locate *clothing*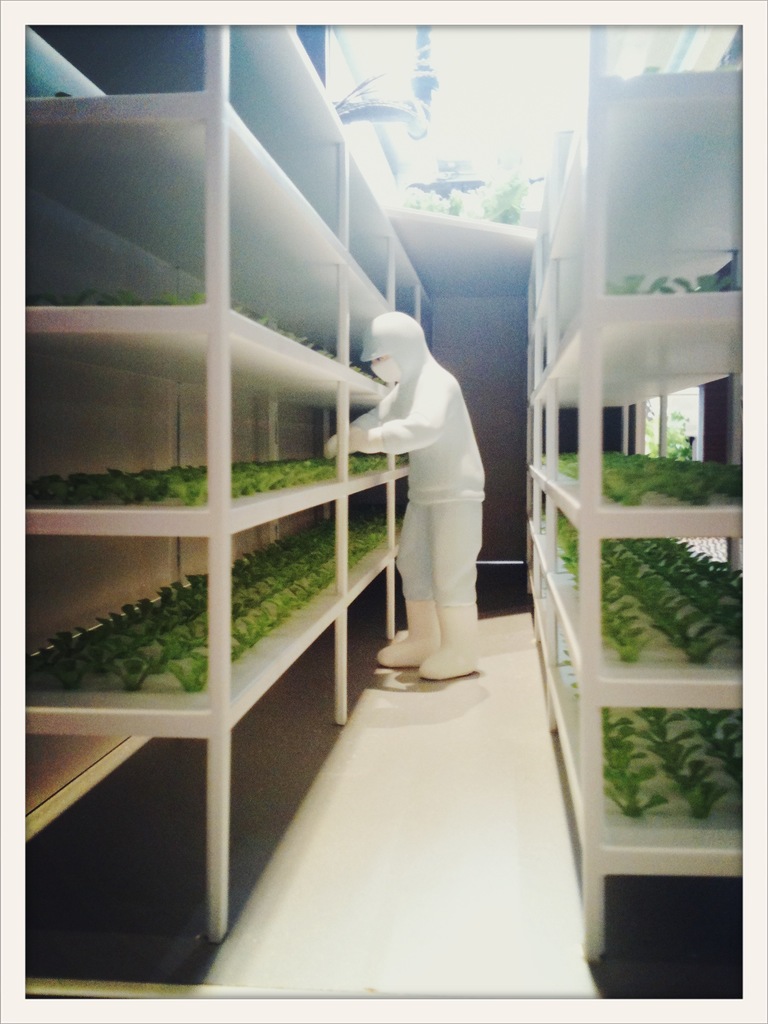
(left=356, top=305, right=500, bottom=639)
